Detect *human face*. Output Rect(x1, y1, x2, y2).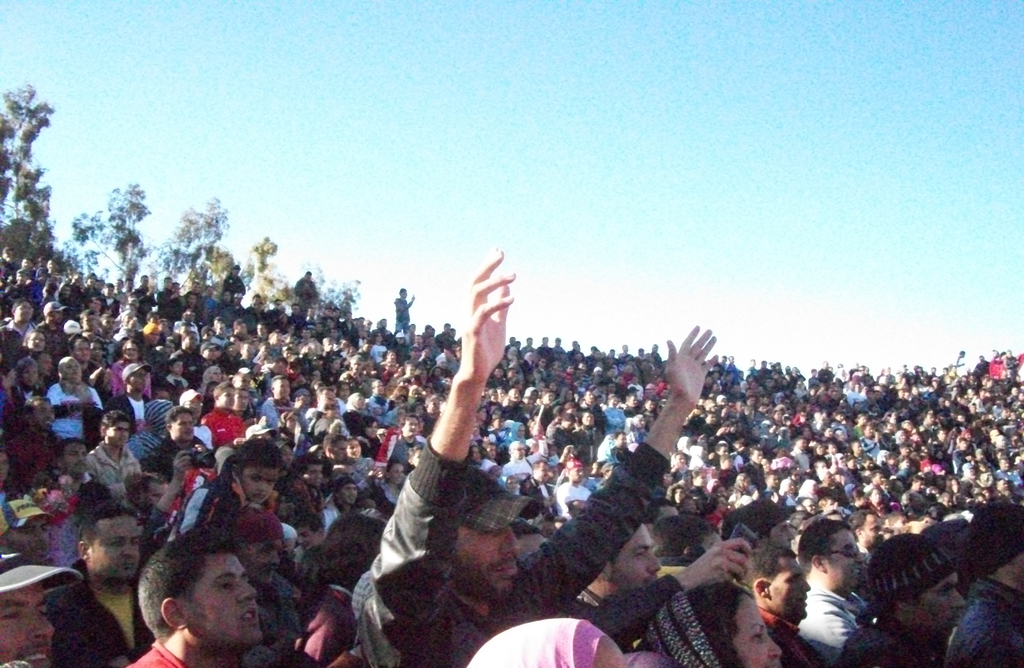
Rect(810, 528, 863, 591).
